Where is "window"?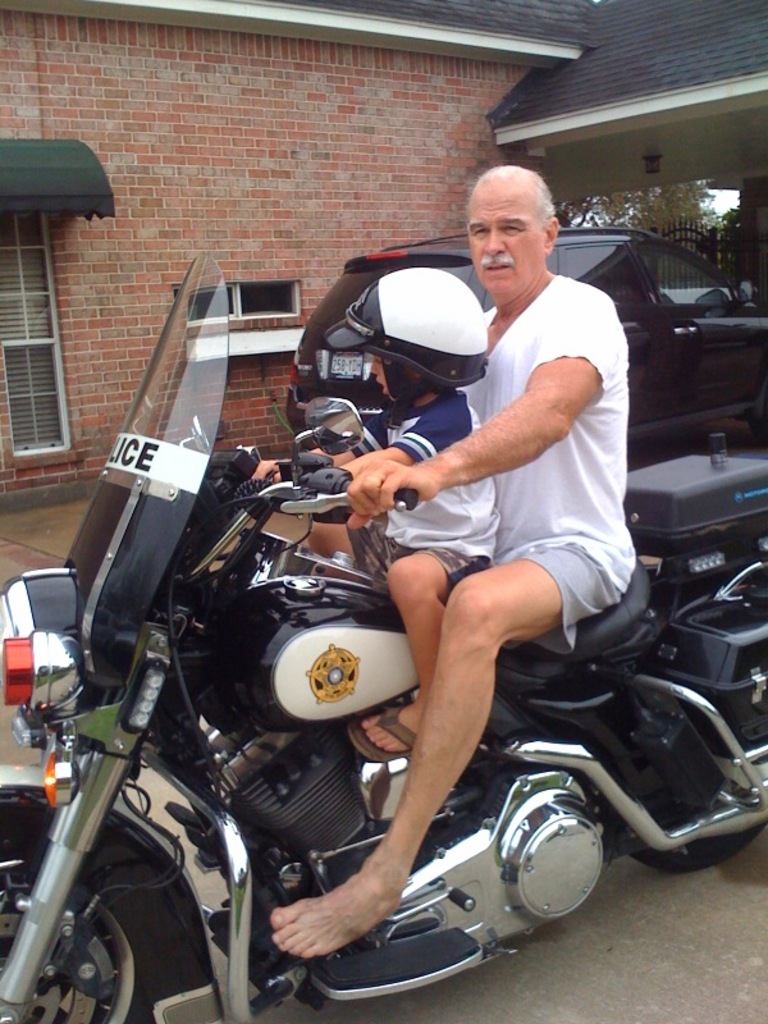
0,209,63,462.
